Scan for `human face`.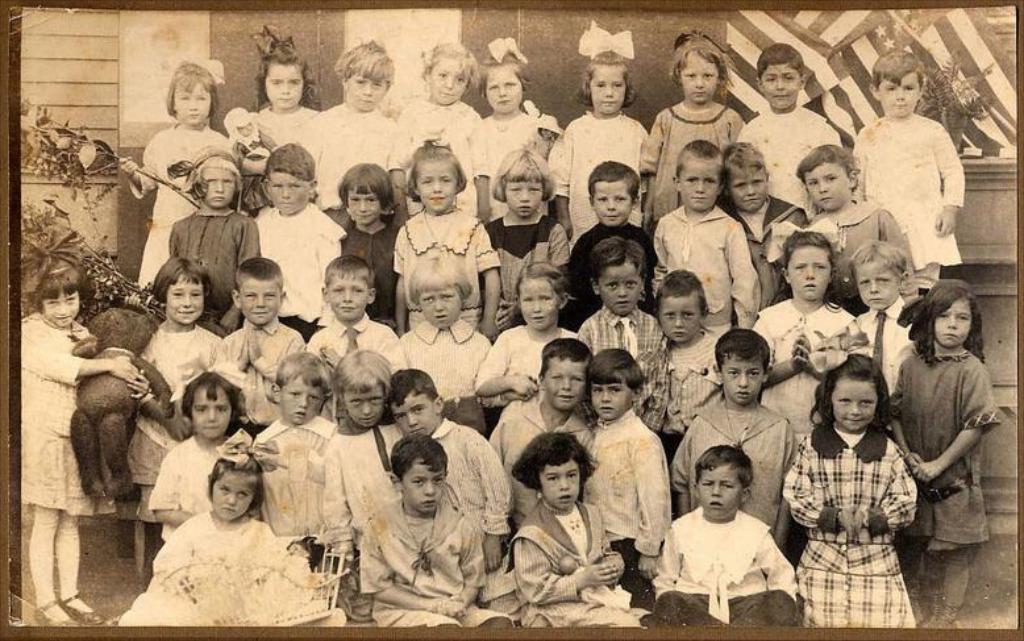
Scan result: [720, 353, 763, 404].
